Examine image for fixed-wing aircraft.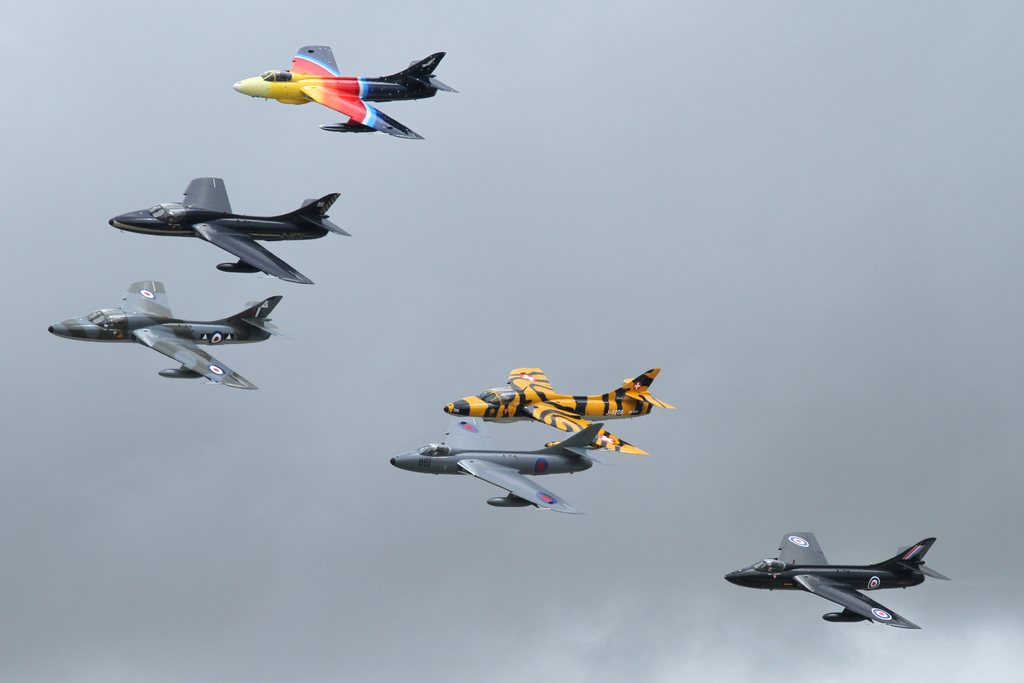
Examination result: 232,47,463,142.
